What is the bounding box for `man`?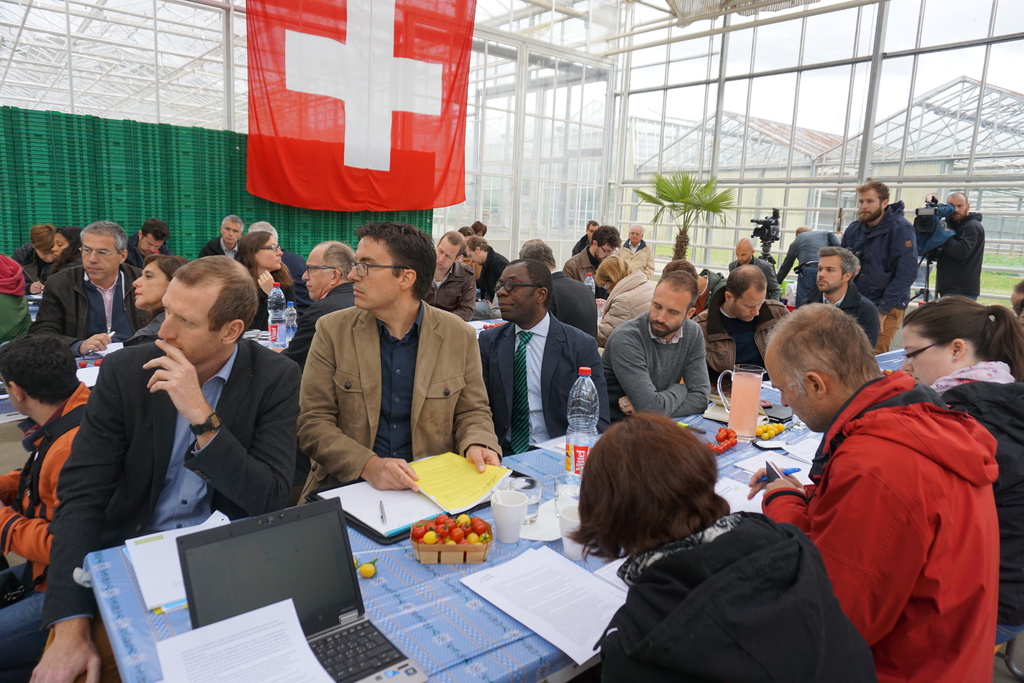
select_region(0, 331, 96, 682).
